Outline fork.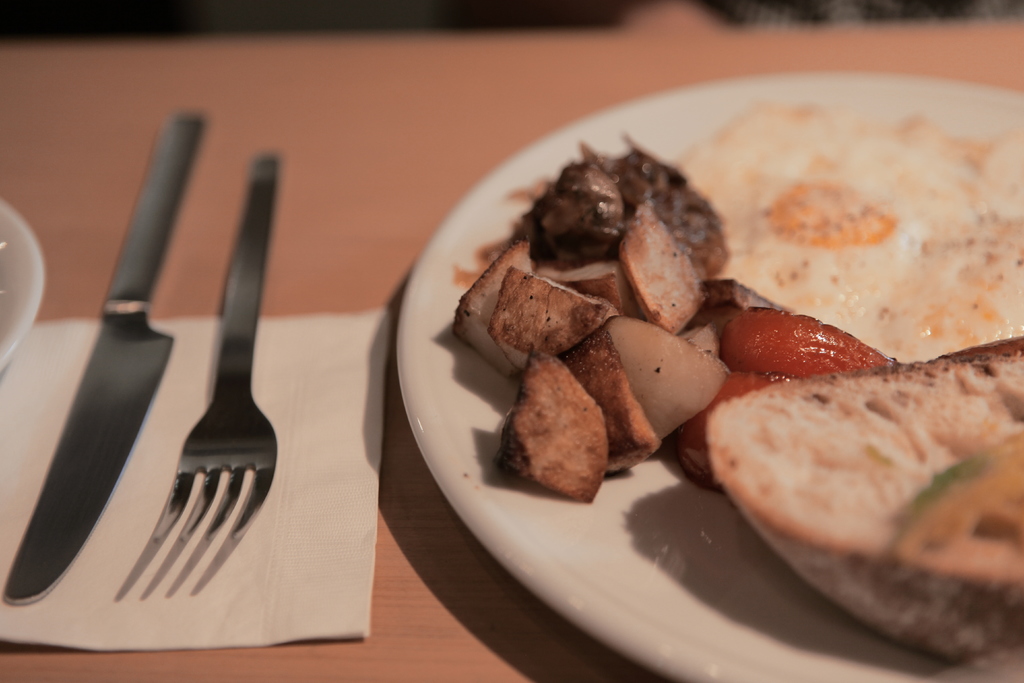
Outline: 151/139/279/539.
